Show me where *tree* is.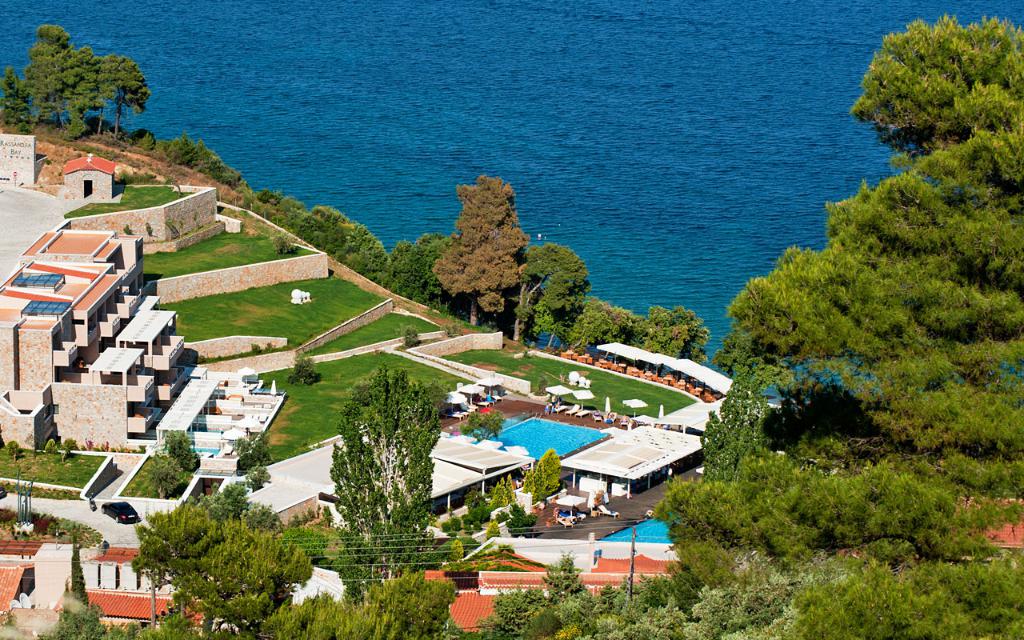
*tree* is at x1=269 y1=574 x2=458 y2=639.
